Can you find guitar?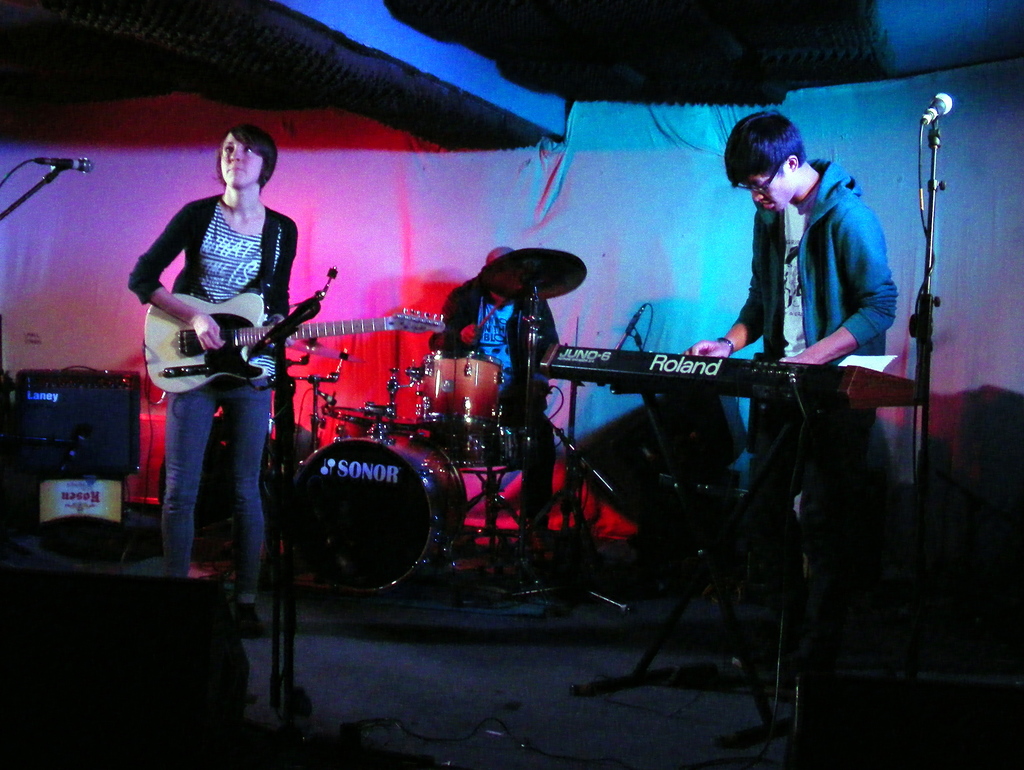
Yes, bounding box: 144, 290, 453, 397.
